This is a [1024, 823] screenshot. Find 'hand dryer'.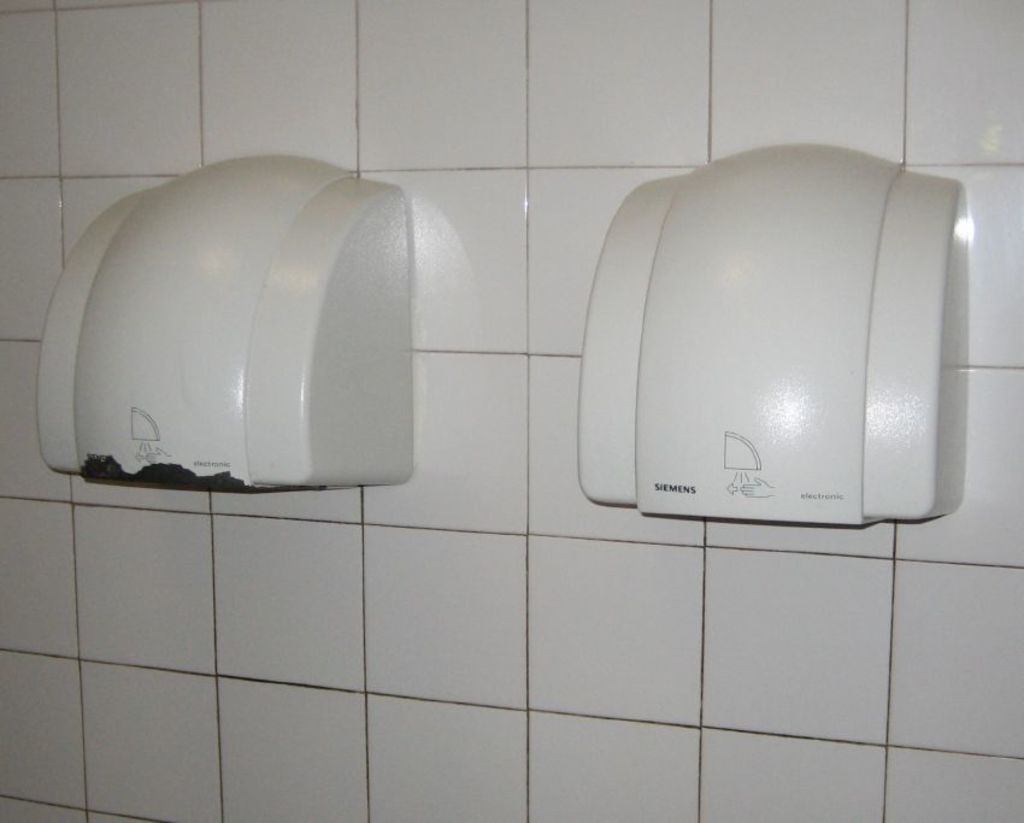
Bounding box: bbox=(575, 134, 971, 529).
